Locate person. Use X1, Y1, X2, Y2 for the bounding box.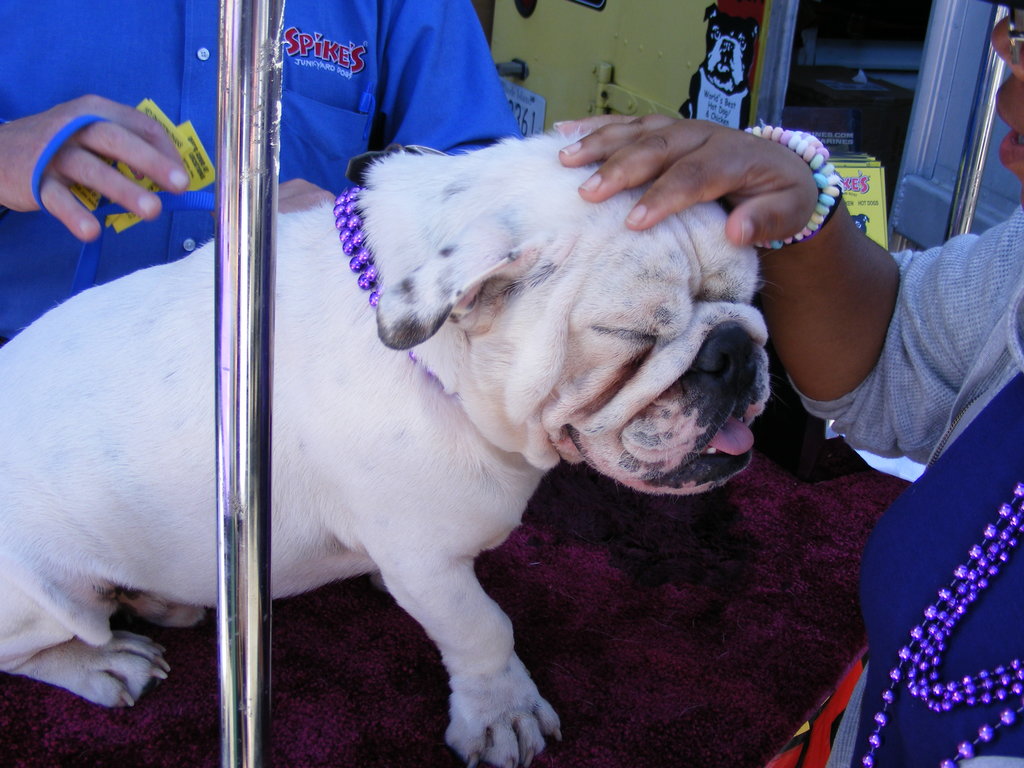
0, 0, 510, 360.
